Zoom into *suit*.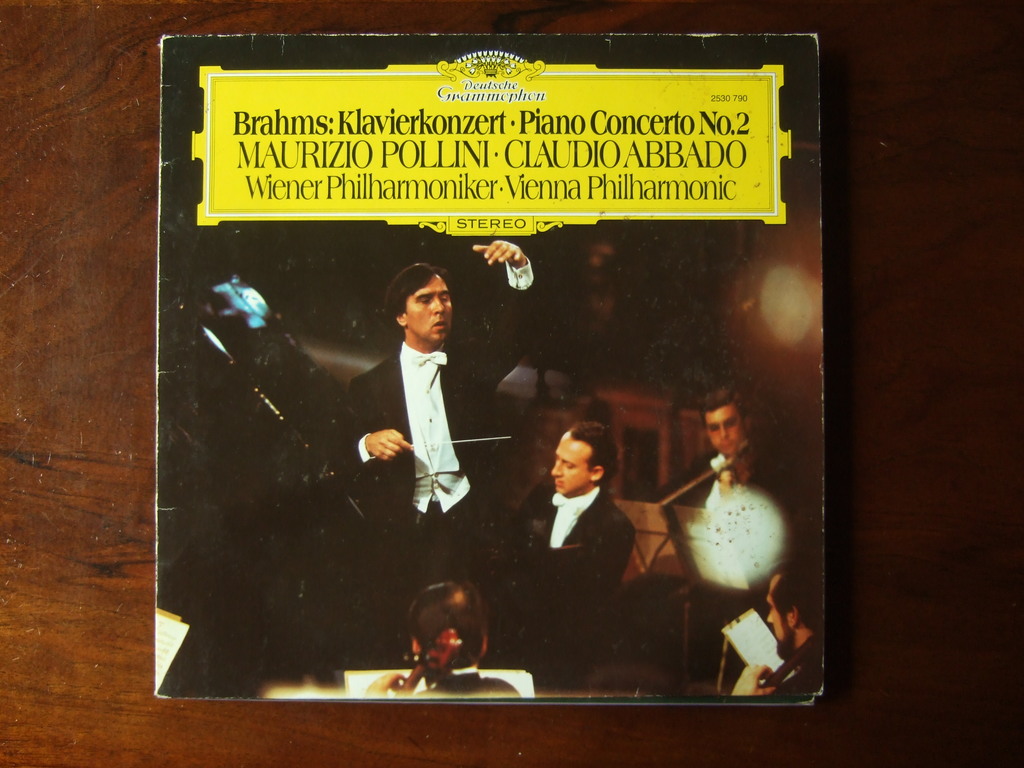
Zoom target: 337/279/545/616.
